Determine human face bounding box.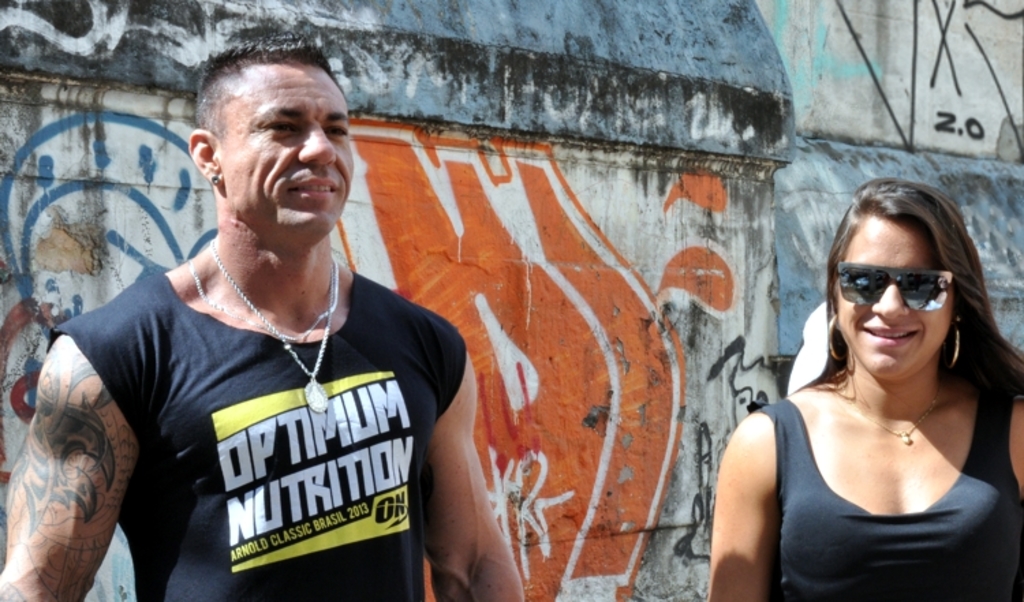
Determined: box(841, 214, 950, 378).
